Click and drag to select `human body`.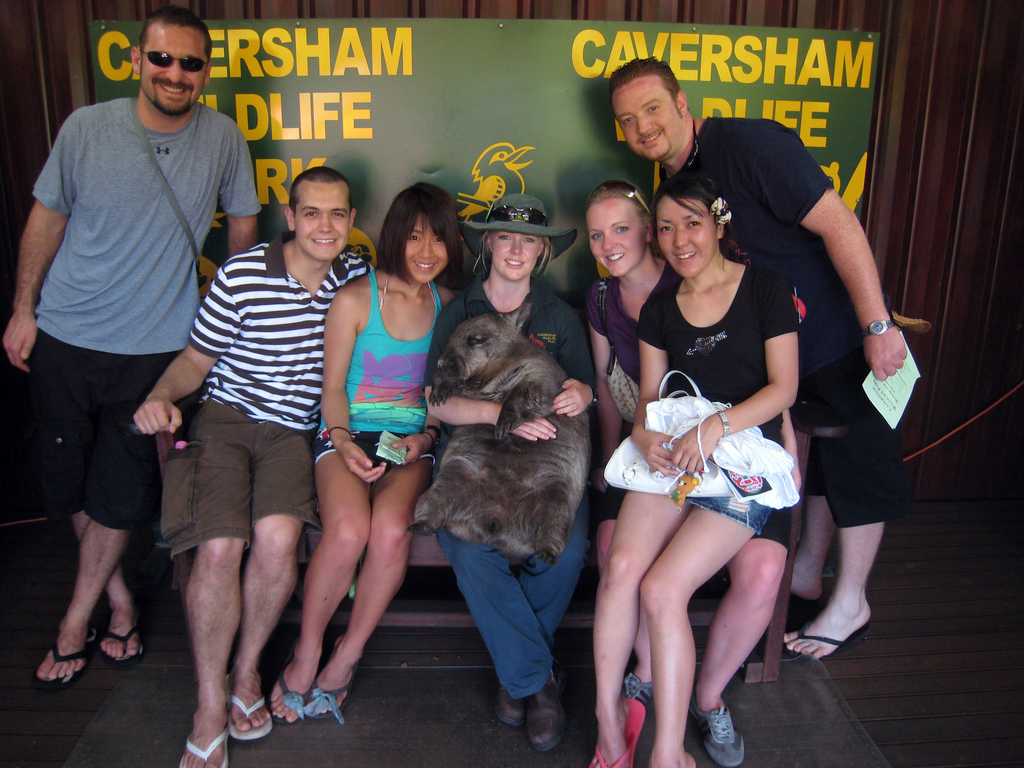
Selection: rect(12, 93, 266, 696).
